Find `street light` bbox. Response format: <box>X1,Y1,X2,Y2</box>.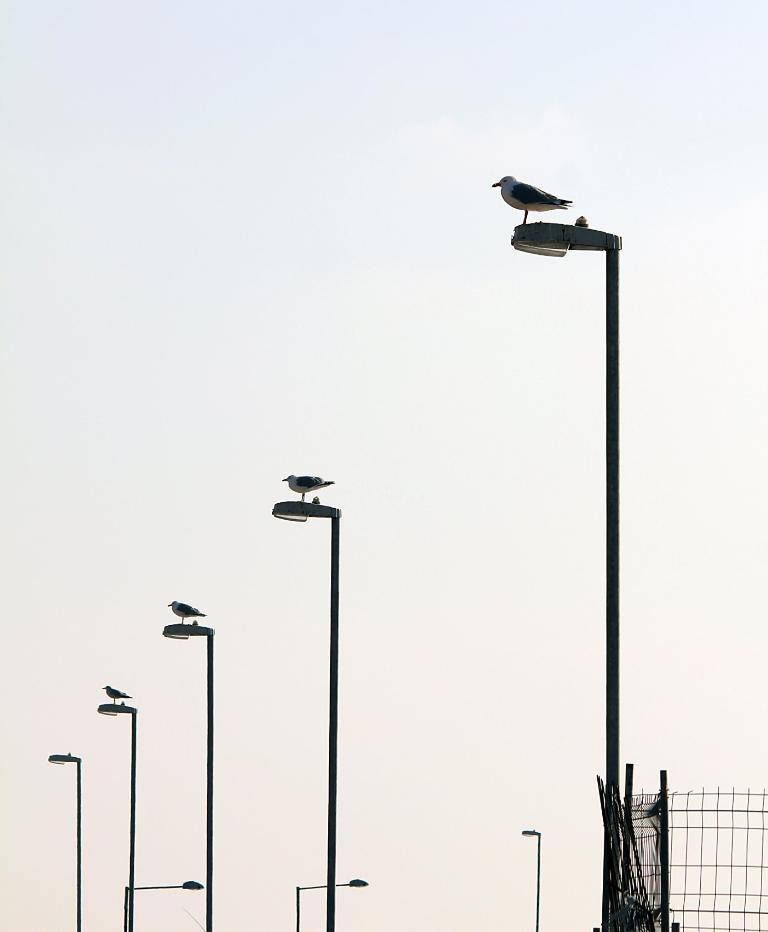
<box>507,214,621,931</box>.
